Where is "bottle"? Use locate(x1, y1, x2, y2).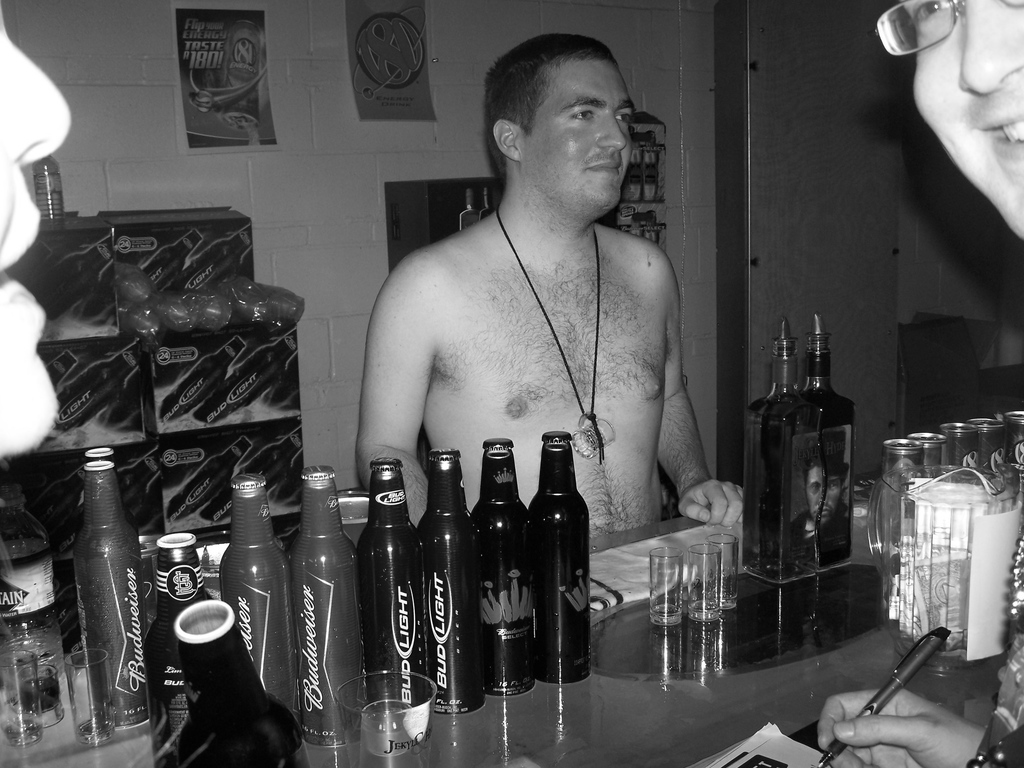
locate(172, 597, 308, 767).
